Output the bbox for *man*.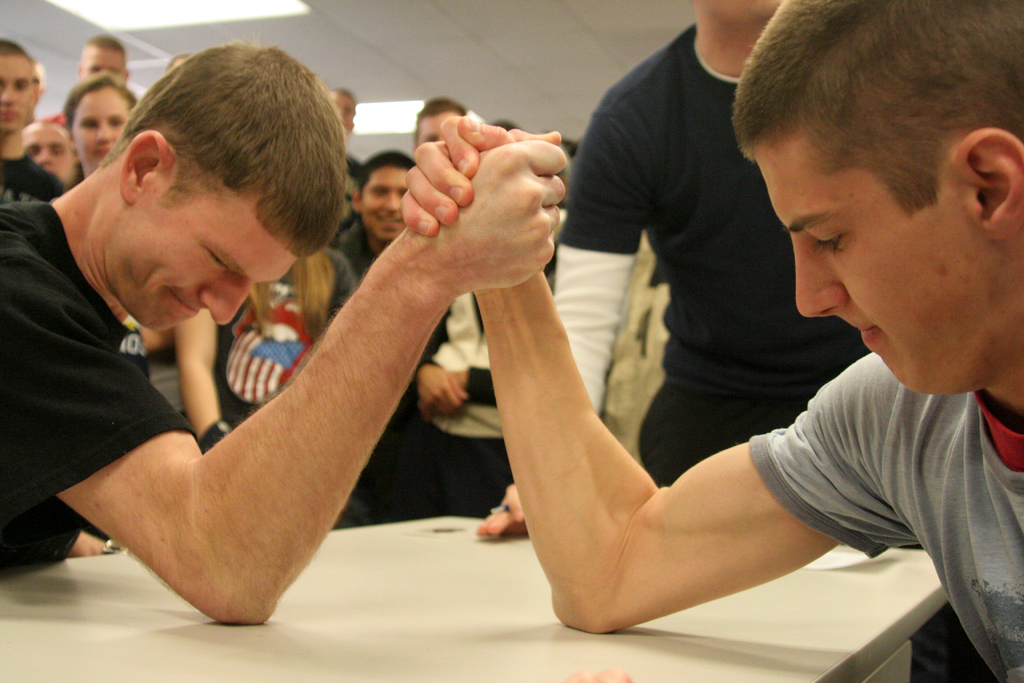
(0, 26, 578, 631).
